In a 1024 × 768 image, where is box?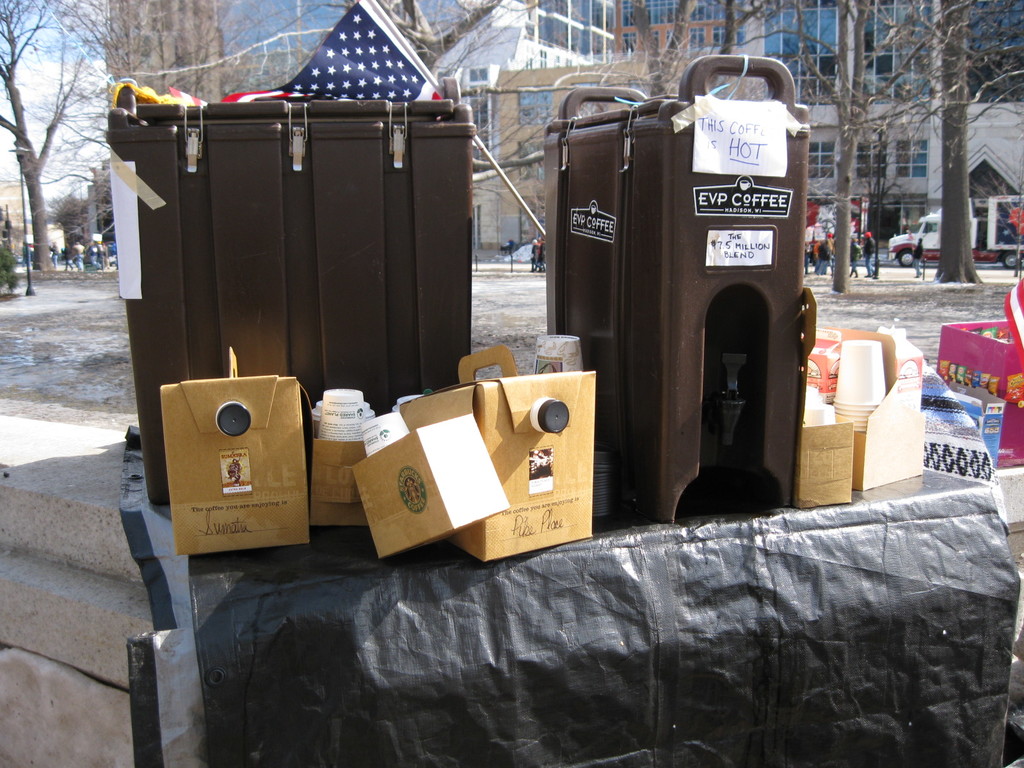
Rect(826, 353, 928, 499).
